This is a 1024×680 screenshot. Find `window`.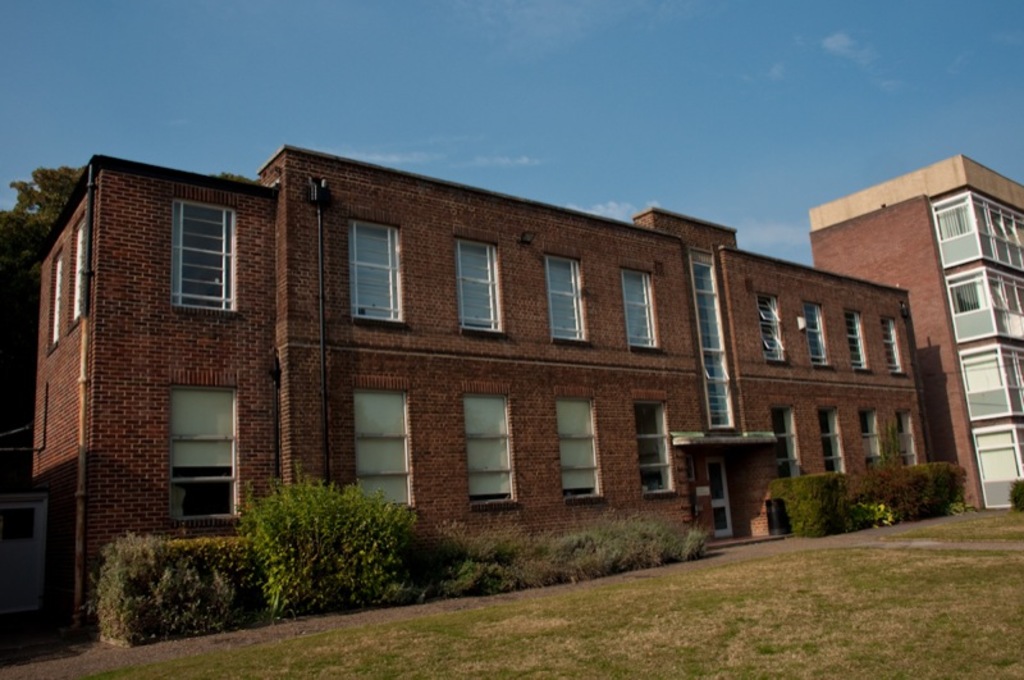
Bounding box: [635,398,669,494].
